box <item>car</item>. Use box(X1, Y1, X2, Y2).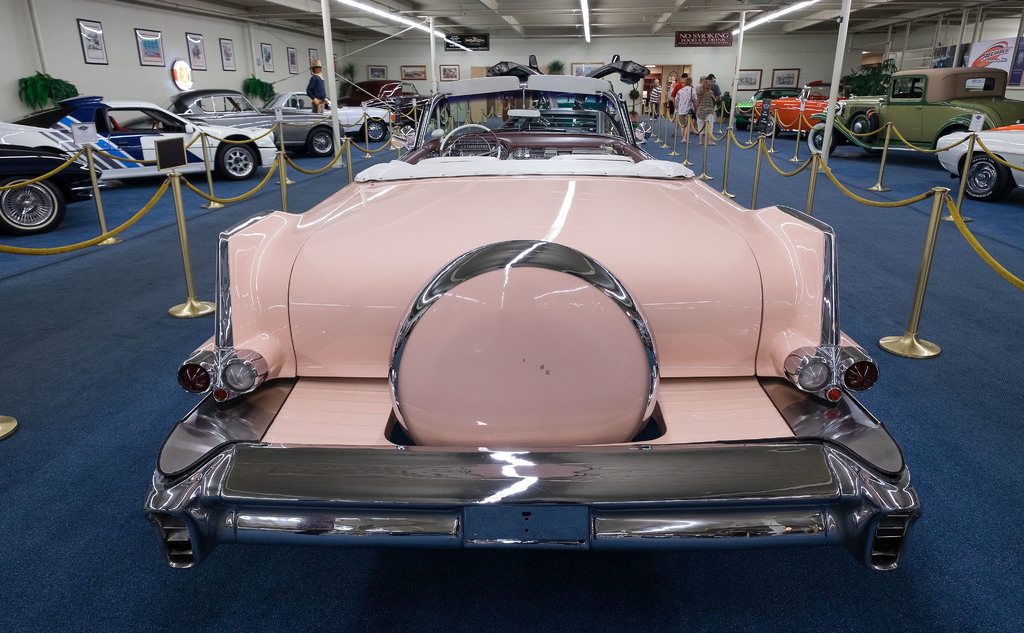
box(752, 83, 846, 137).
